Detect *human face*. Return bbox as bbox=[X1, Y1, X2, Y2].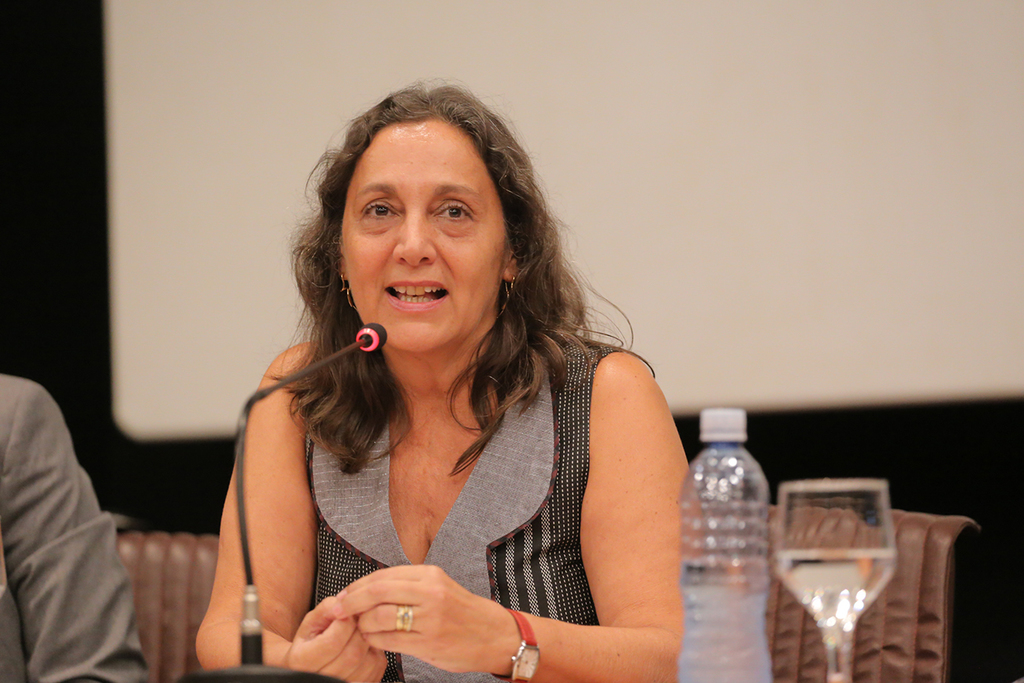
bbox=[339, 120, 505, 353].
